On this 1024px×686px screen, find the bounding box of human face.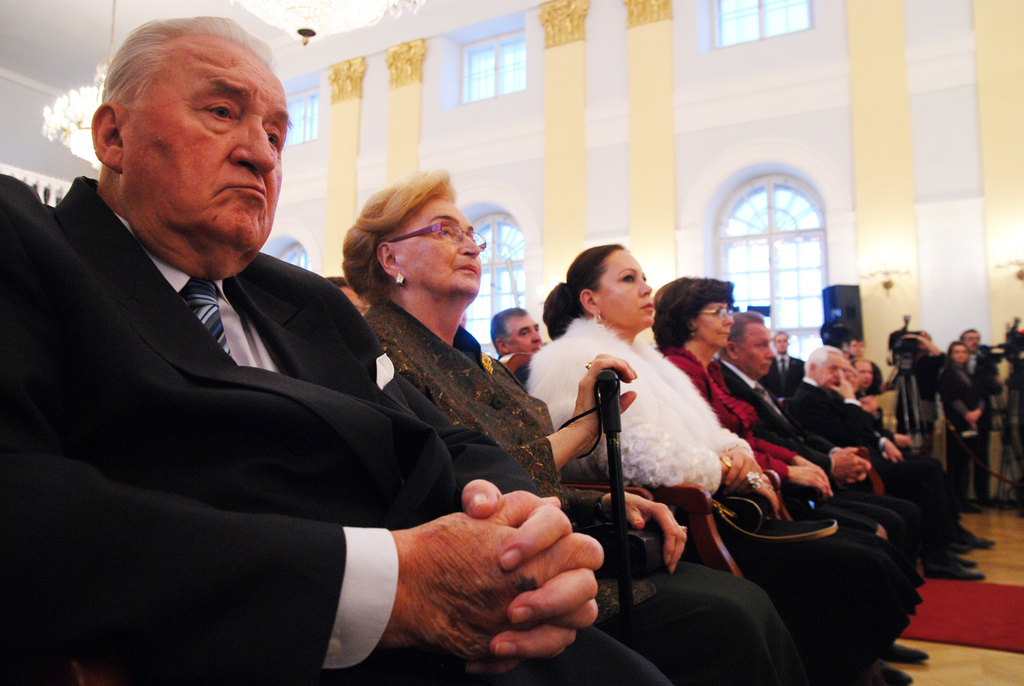
Bounding box: region(733, 319, 771, 379).
